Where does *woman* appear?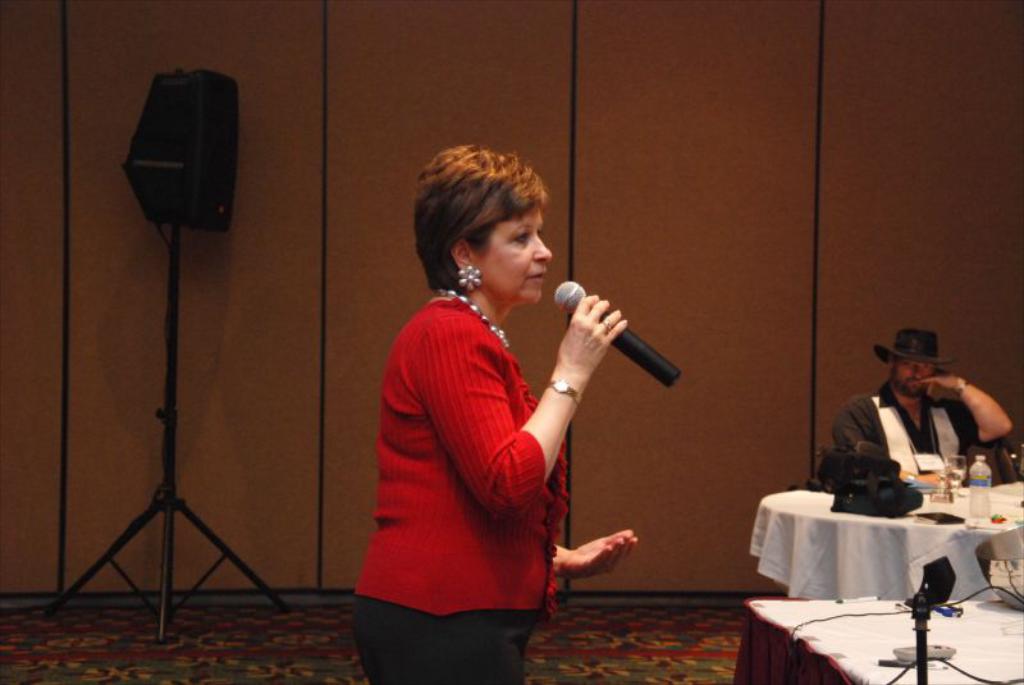
Appears at 352,146,613,663.
